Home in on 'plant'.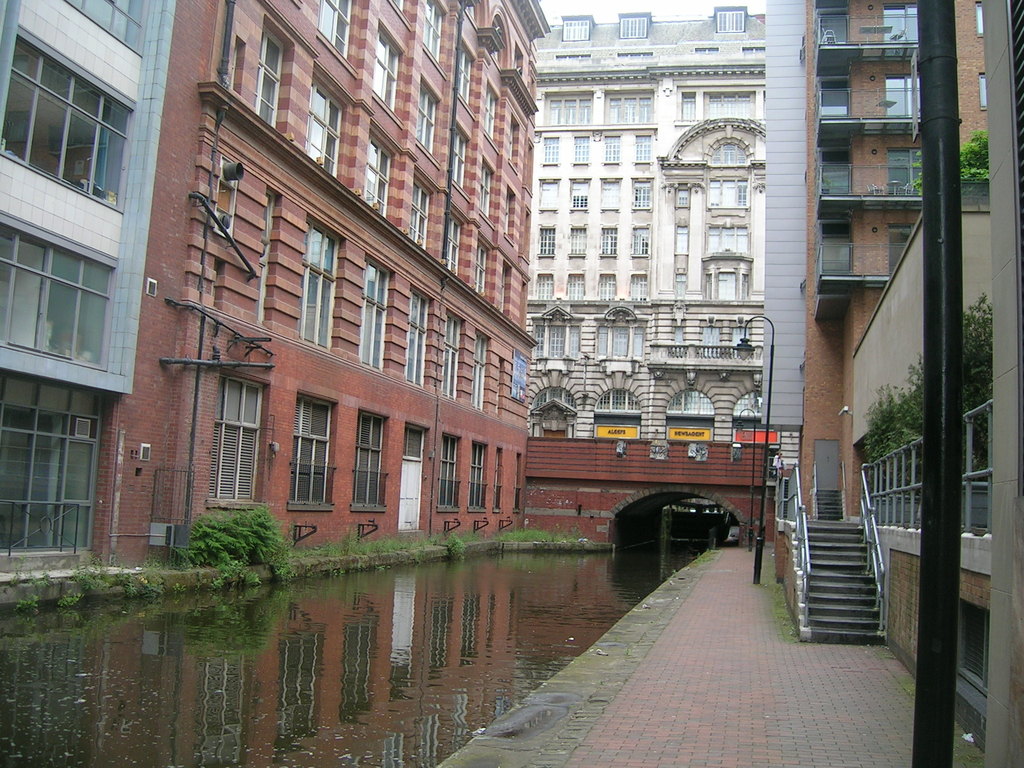
Homed in at <region>35, 563, 49, 586</region>.
